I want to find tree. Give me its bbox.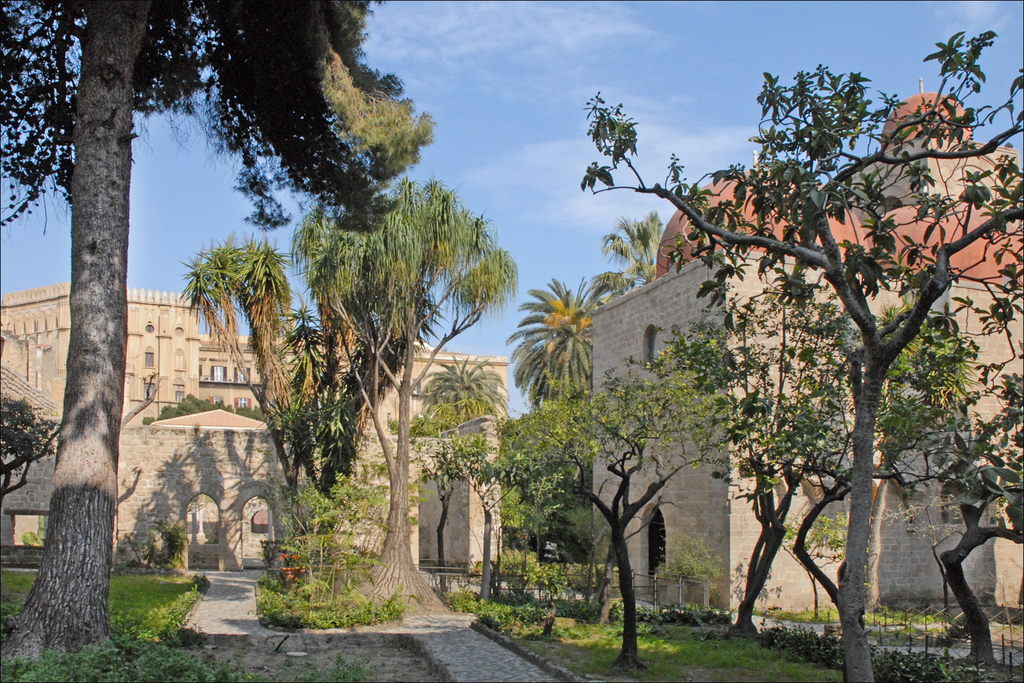
(446,420,531,610).
